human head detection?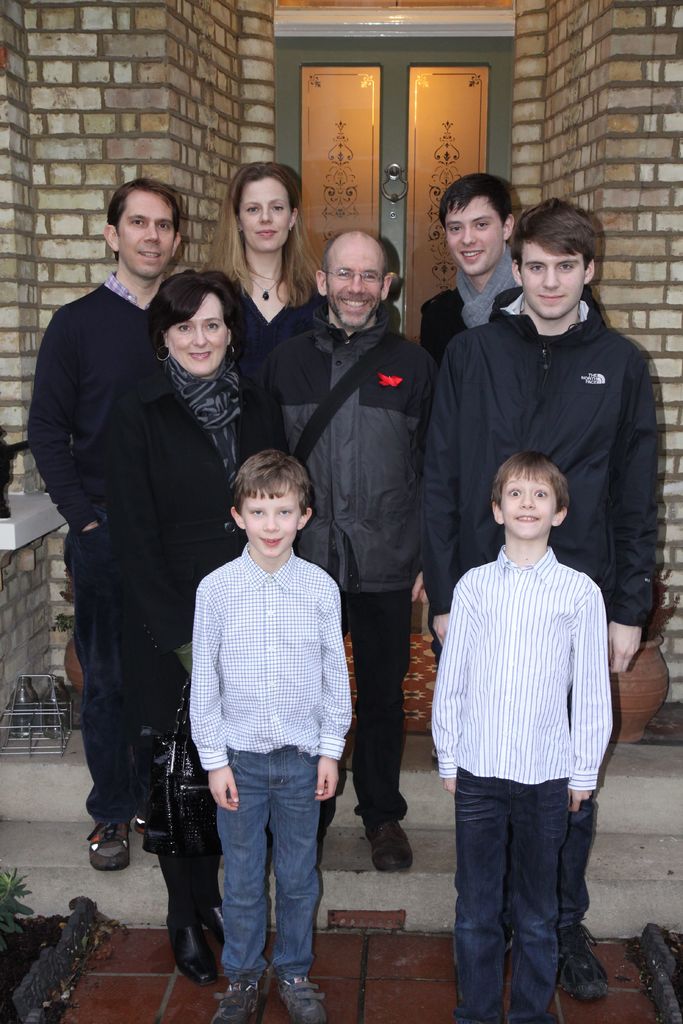
<box>160,281,235,378</box>
